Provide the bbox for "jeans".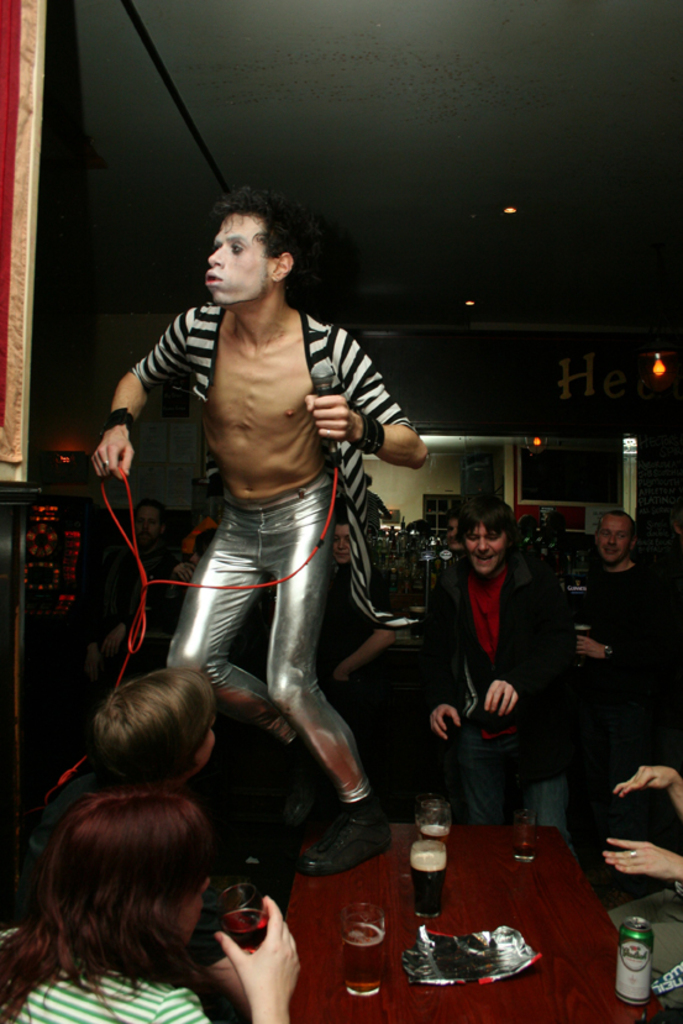
box(451, 719, 576, 857).
